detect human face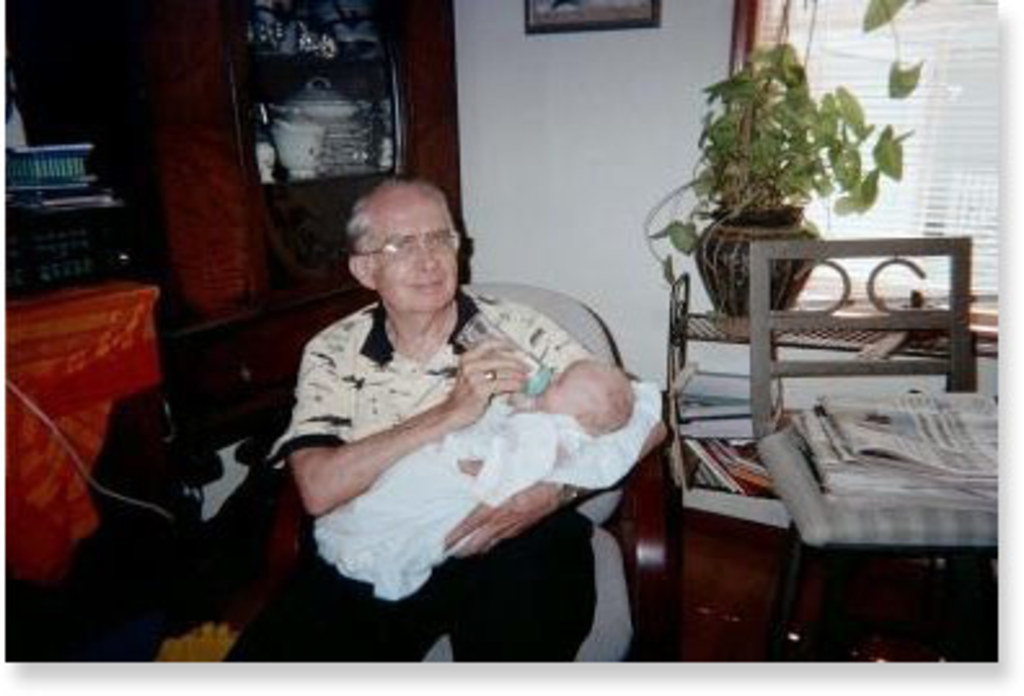
[535,360,592,411]
